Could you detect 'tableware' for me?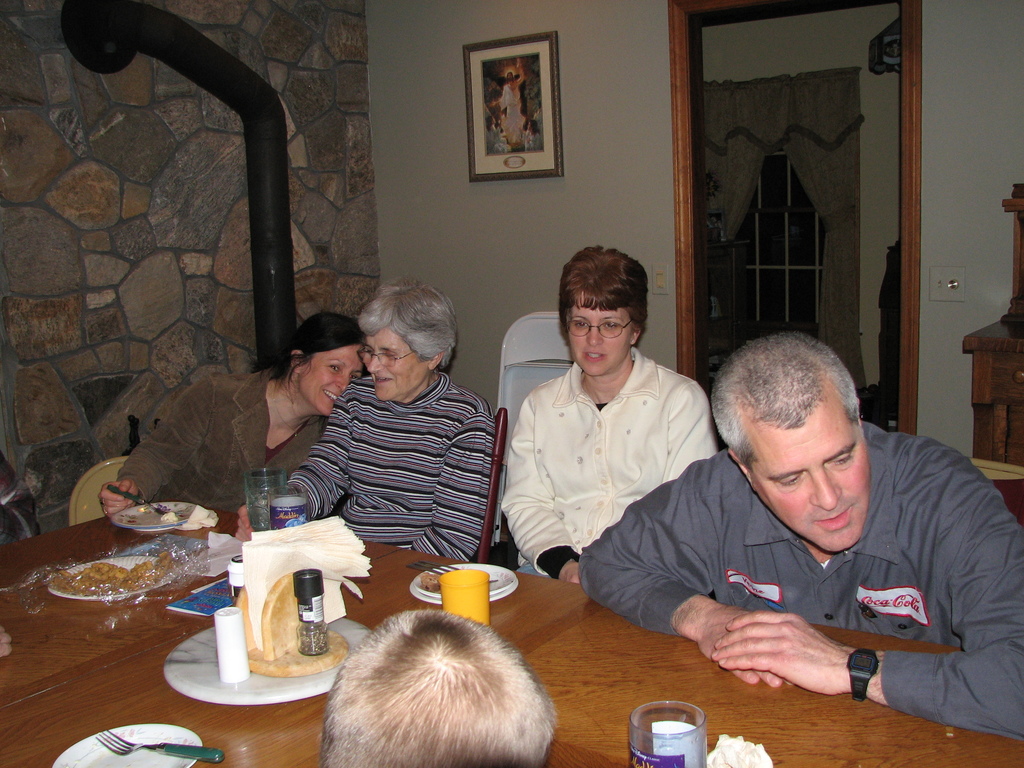
Detection result: select_region(106, 484, 173, 515).
